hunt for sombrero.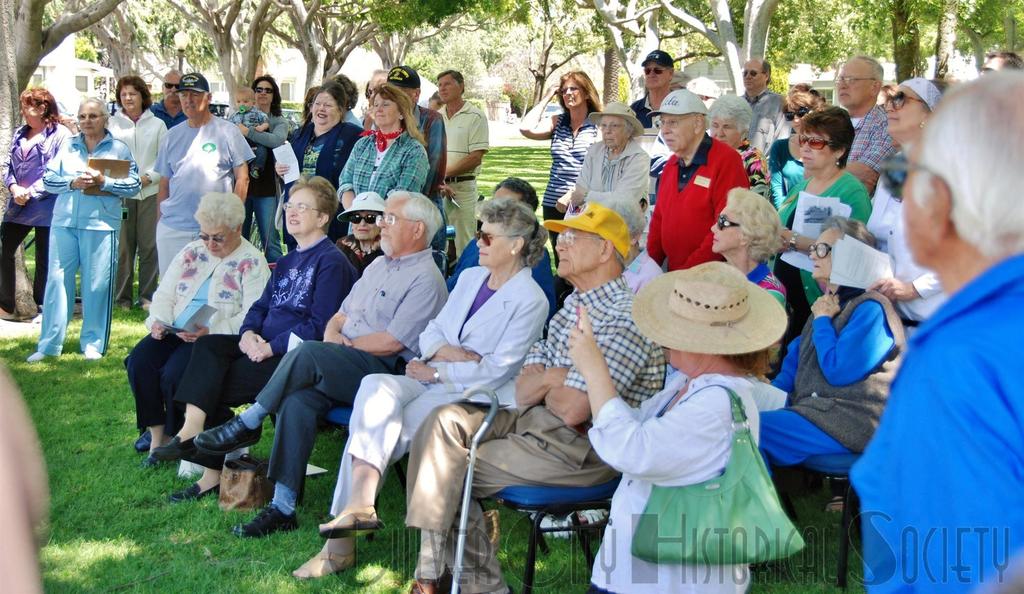
Hunted down at detection(646, 271, 762, 370).
